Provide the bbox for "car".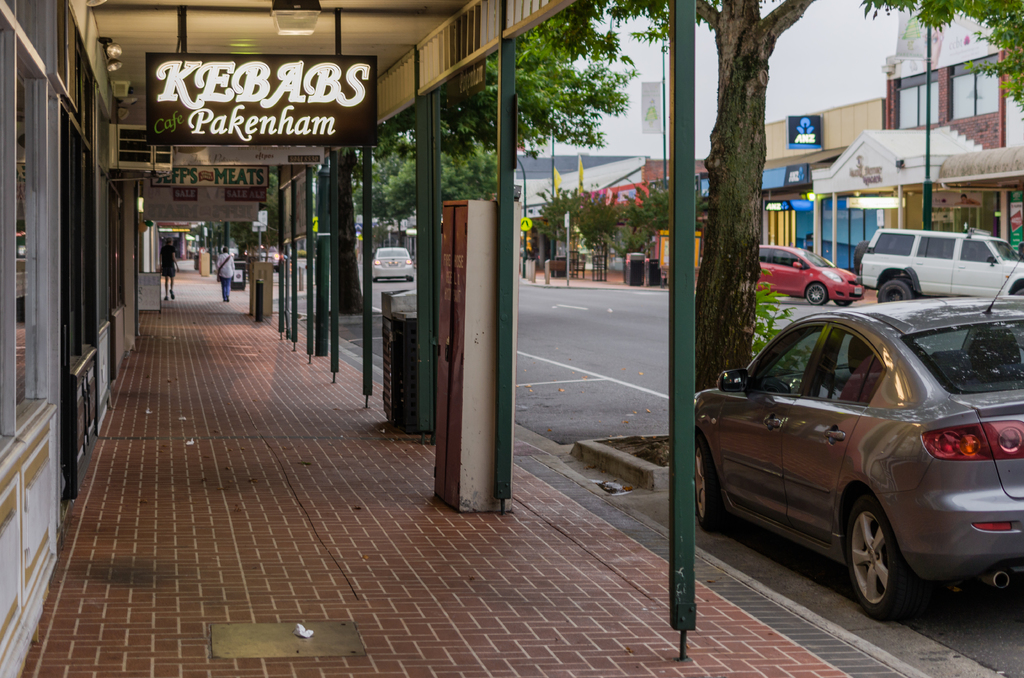
[x1=862, y1=229, x2=1023, y2=302].
